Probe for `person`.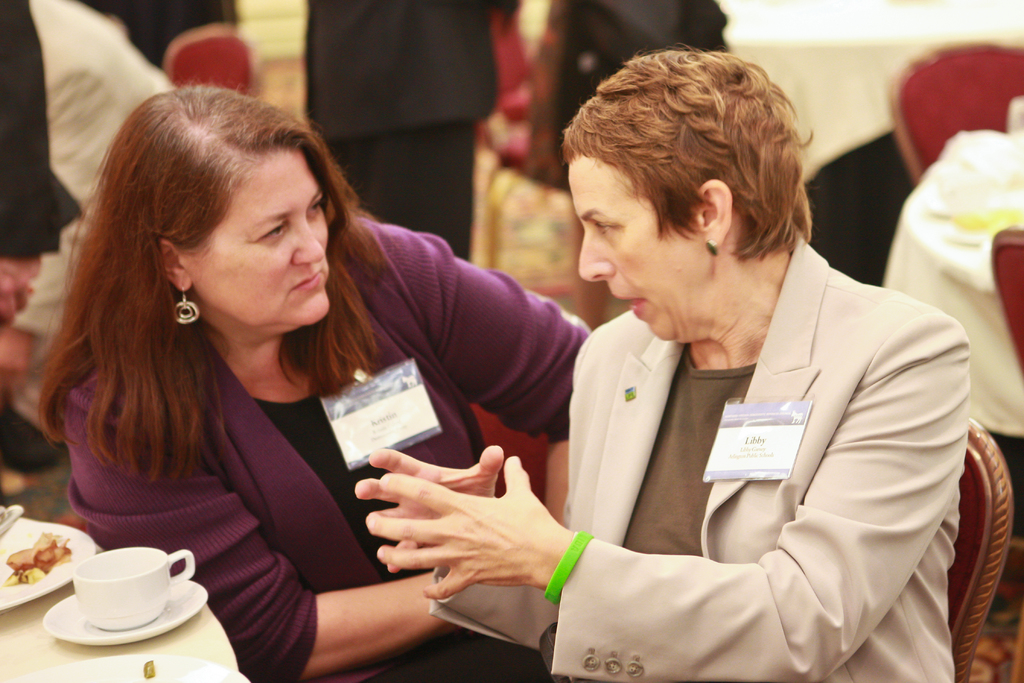
Probe result: (left=42, top=86, right=582, bottom=682).
